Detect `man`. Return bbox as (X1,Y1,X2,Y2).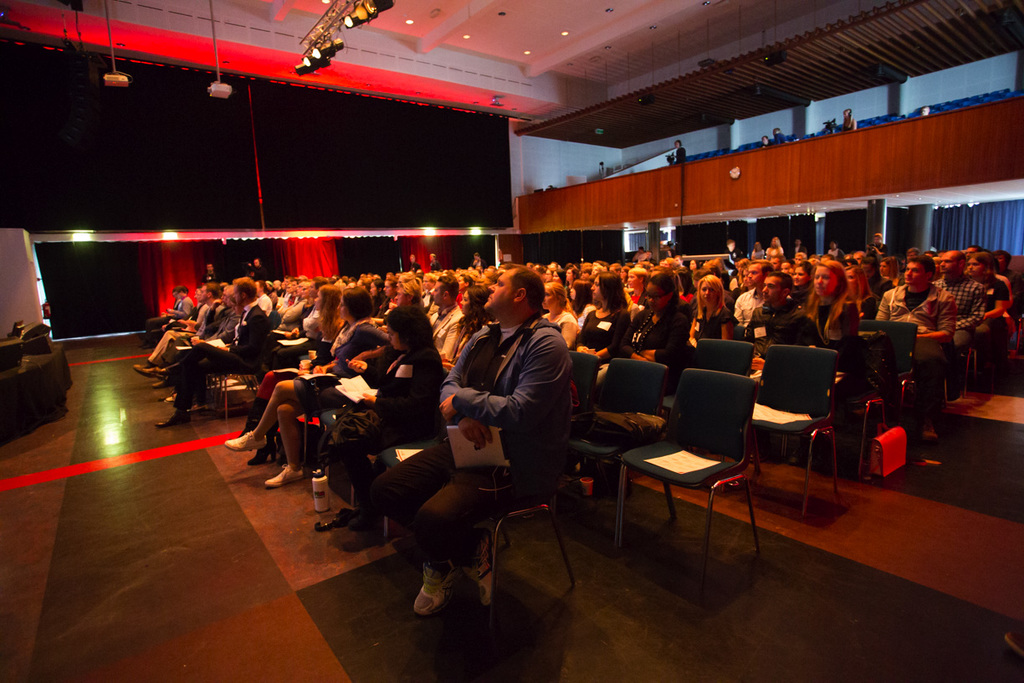
(878,258,955,447).
